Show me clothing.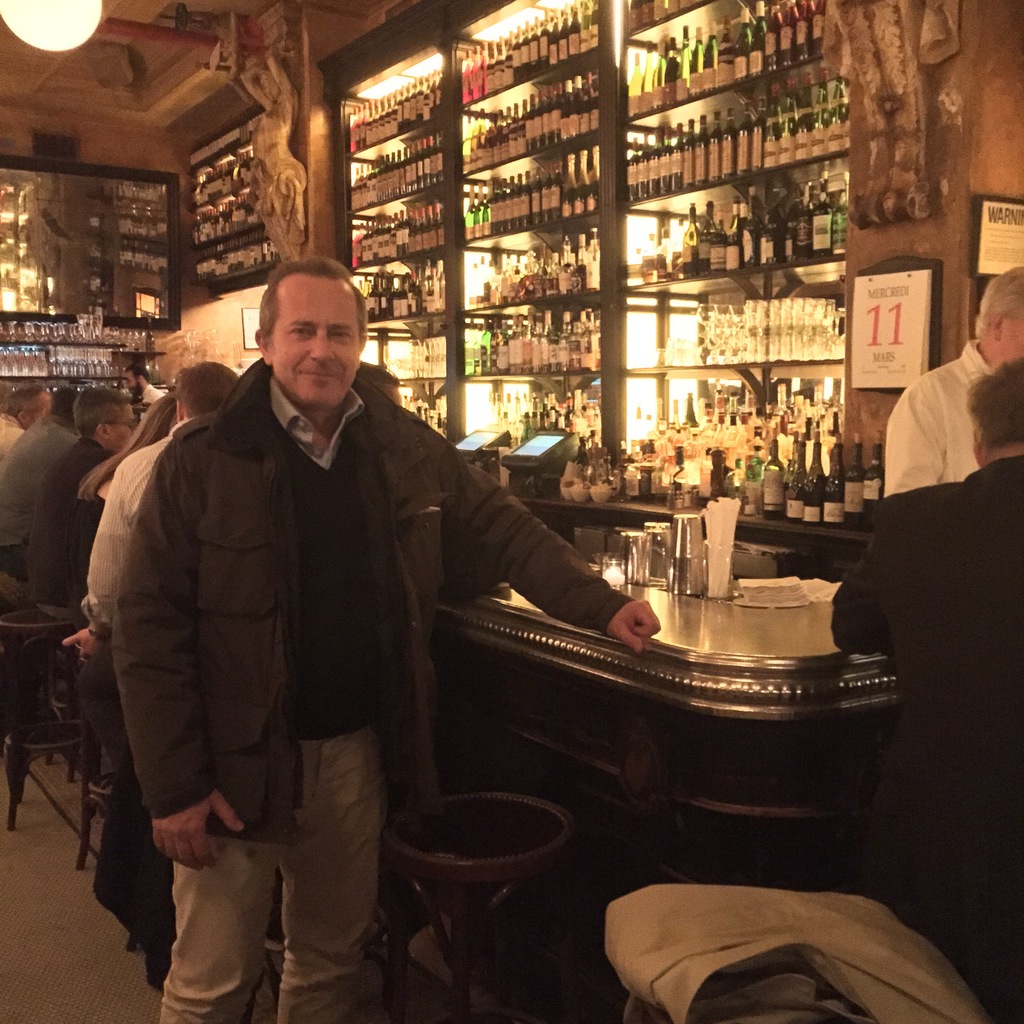
clothing is here: rect(0, 411, 69, 575).
